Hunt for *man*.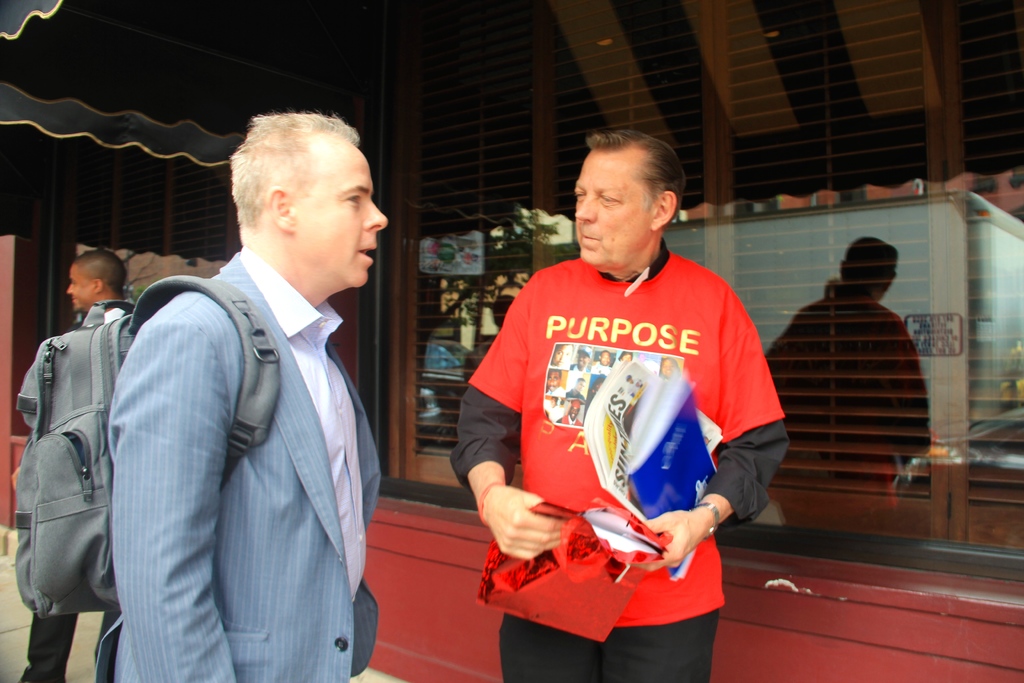
Hunted down at [543,367,566,397].
